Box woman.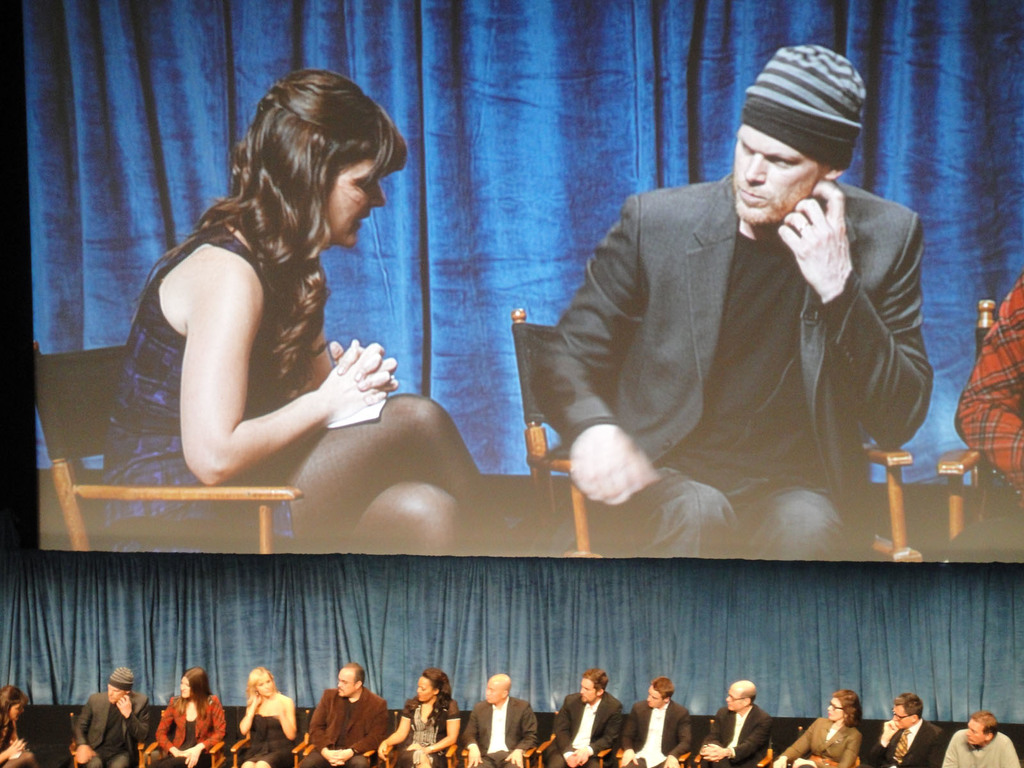
bbox(129, 50, 428, 556).
